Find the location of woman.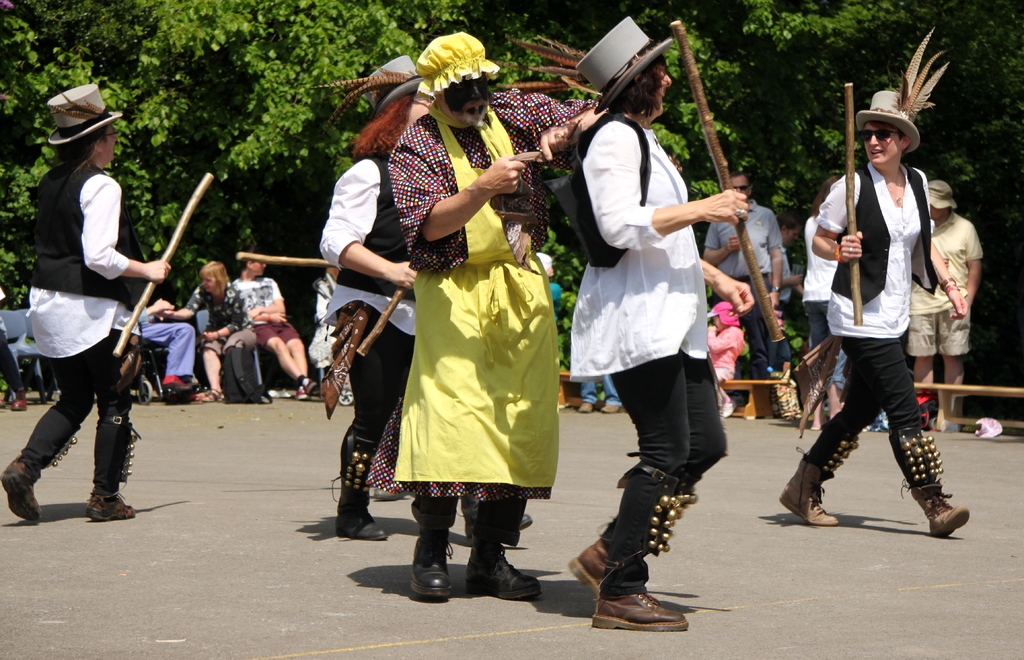
Location: <box>307,55,531,546</box>.
